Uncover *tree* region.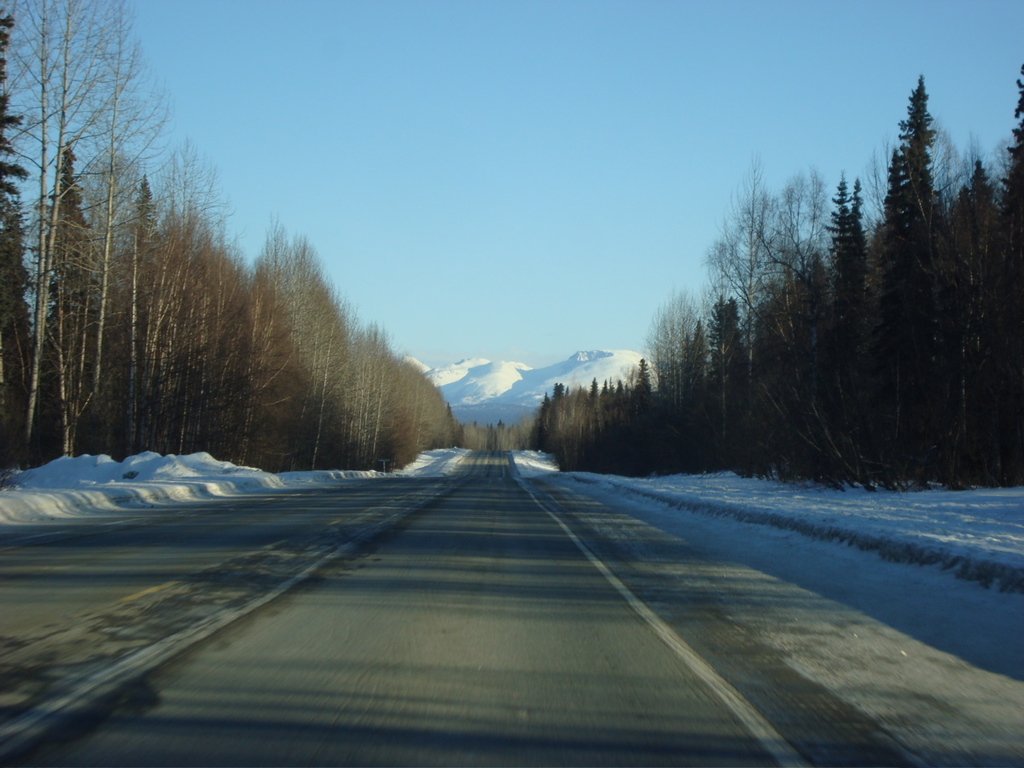
Uncovered: bbox=[856, 68, 927, 483].
